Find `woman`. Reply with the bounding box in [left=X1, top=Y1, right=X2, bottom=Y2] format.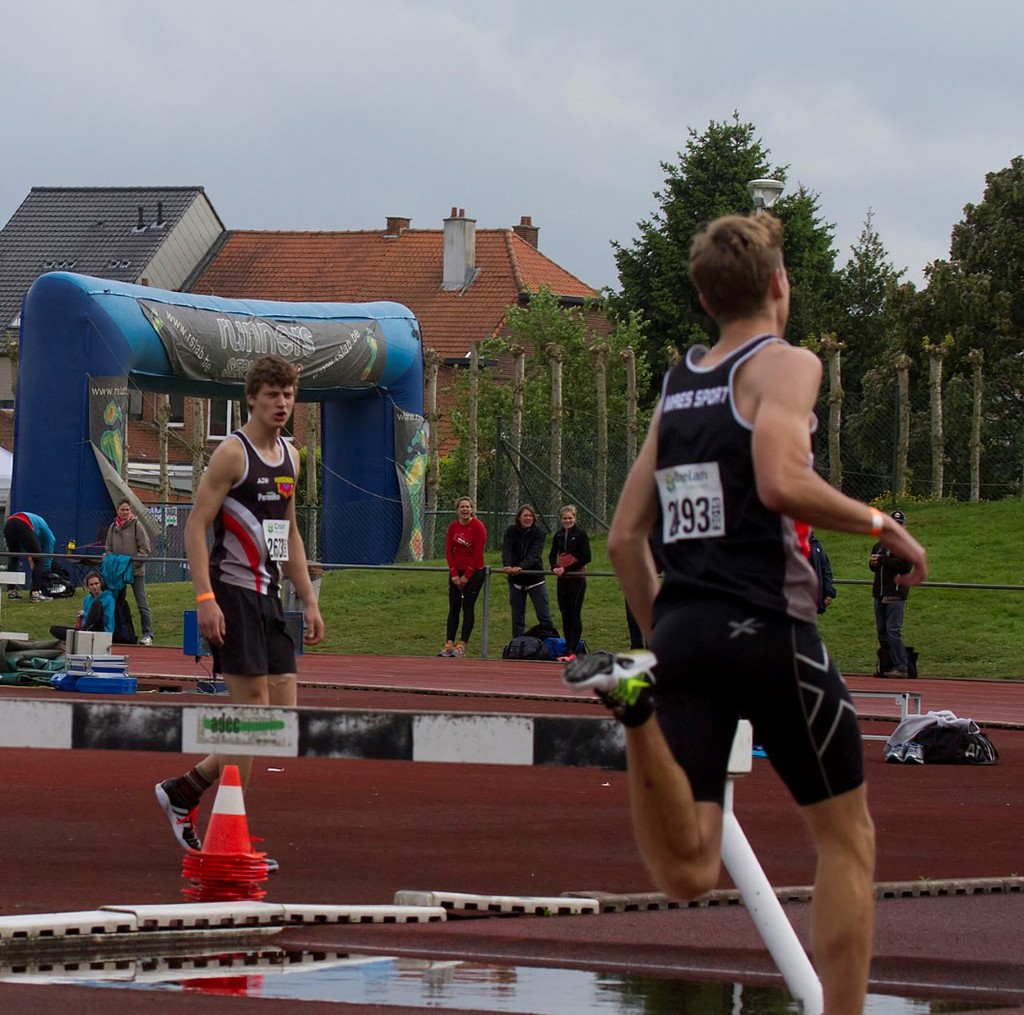
[left=548, top=505, right=592, bottom=646].
